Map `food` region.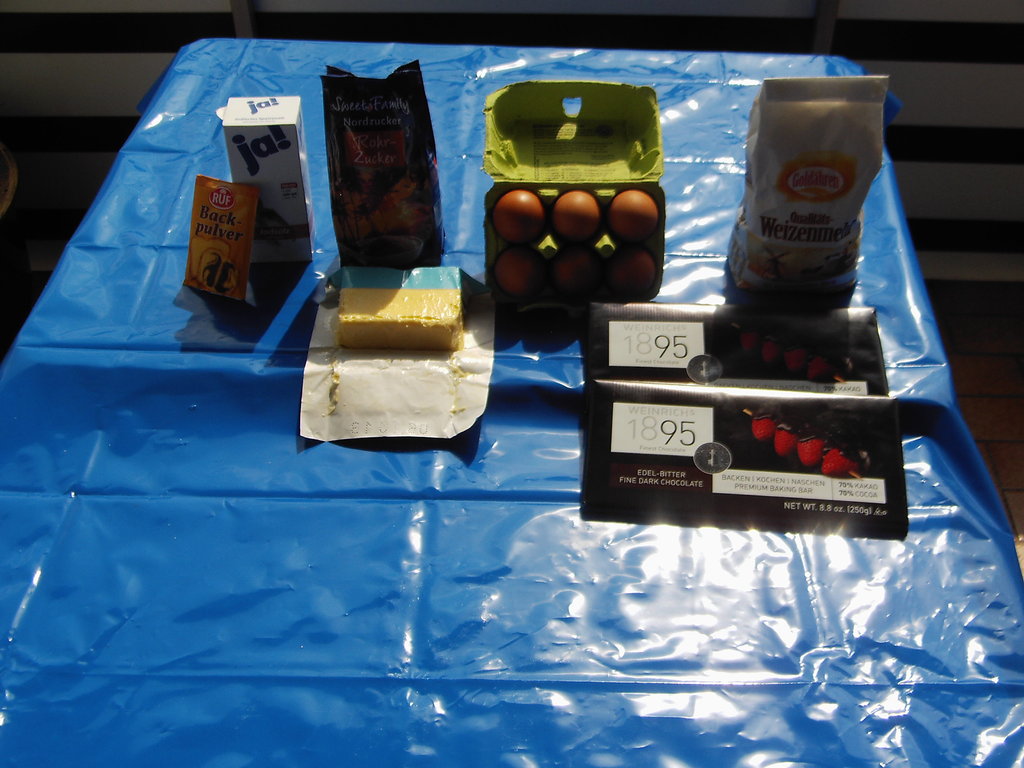
Mapped to rect(772, 420, 800, 460).
